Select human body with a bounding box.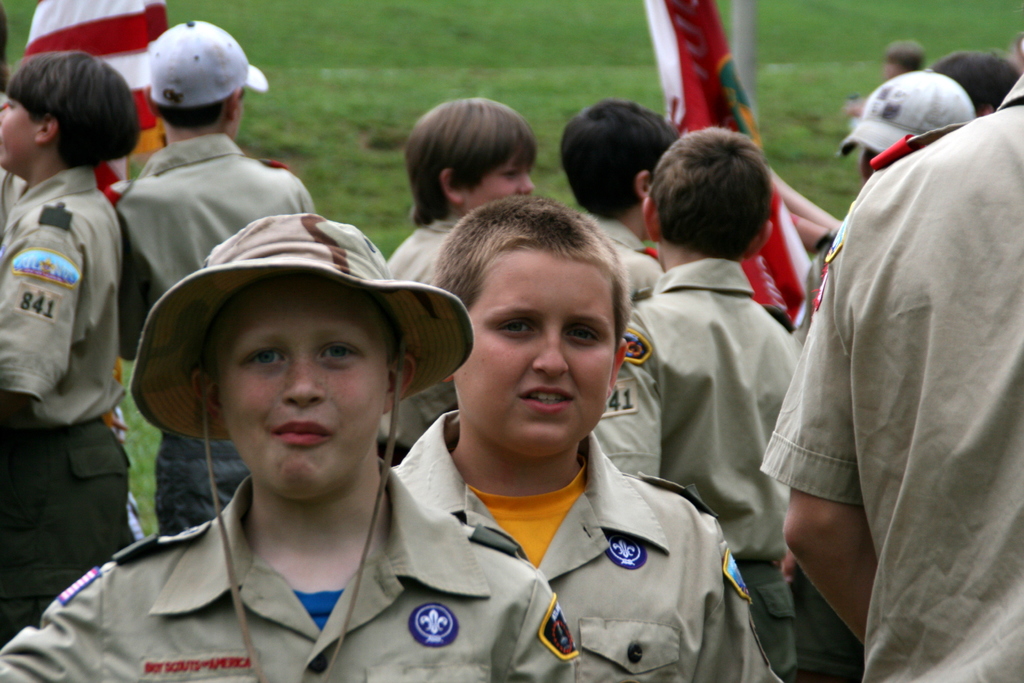
0 56 142 548.
